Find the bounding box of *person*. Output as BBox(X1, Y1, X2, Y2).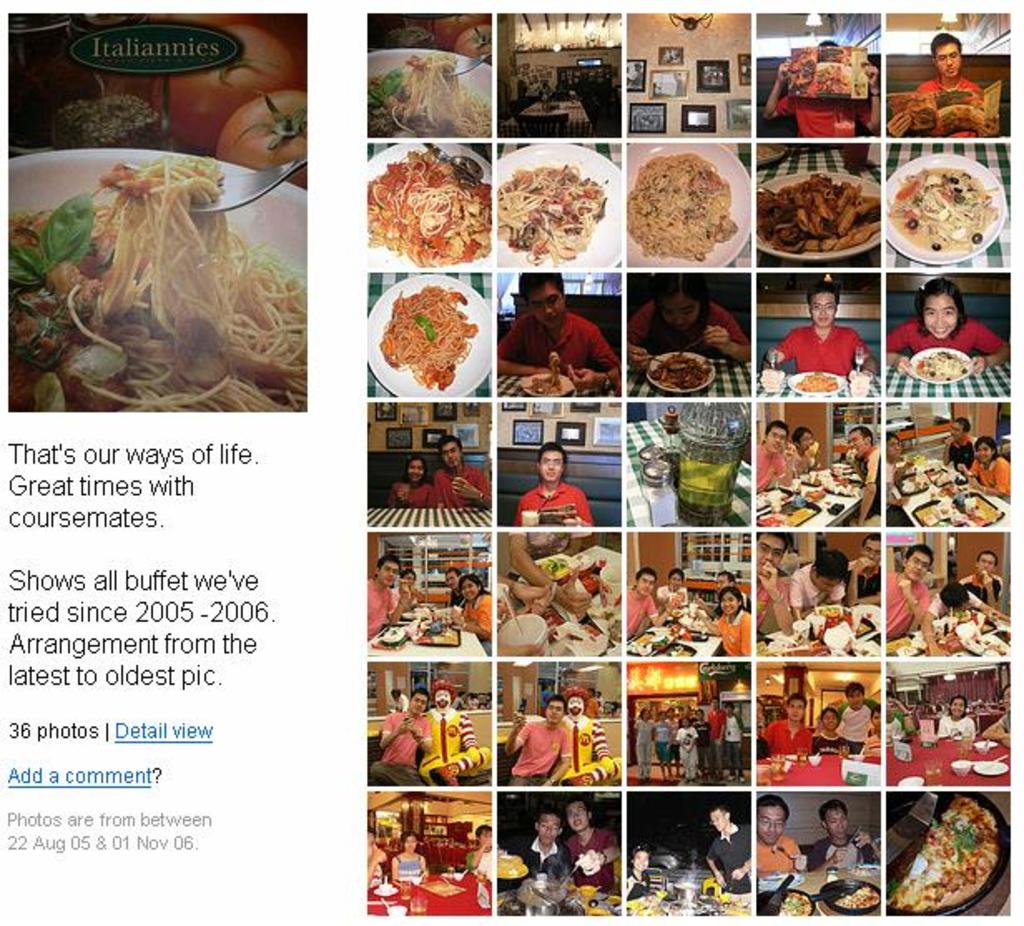
BBox(805, 795, 883, 869).
